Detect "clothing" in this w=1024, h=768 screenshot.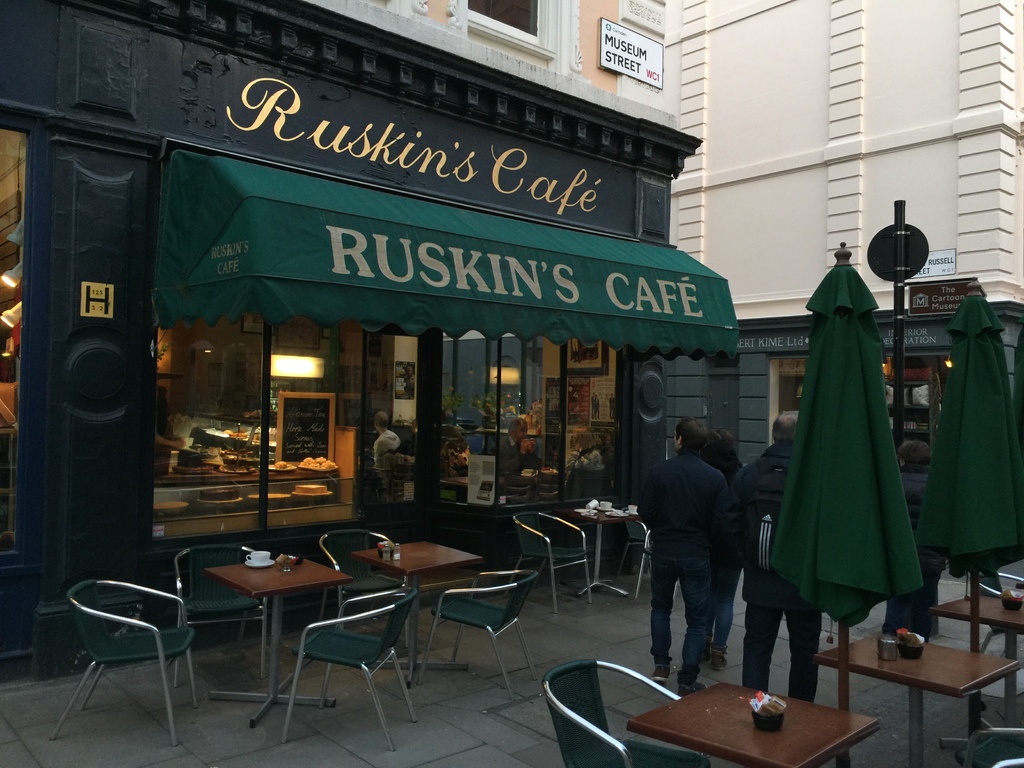
Detection: pyautogui.locateOnScreen(504, 428, 545, 479).
